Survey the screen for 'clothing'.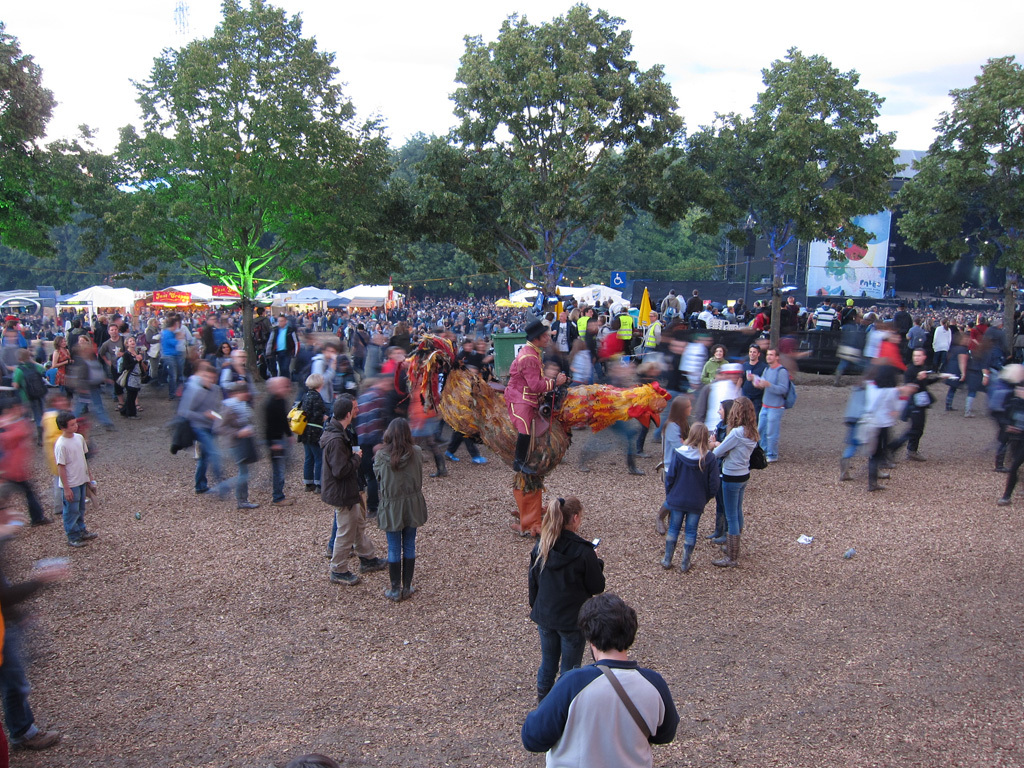
Survey found: x1=758 y1=365 x2=789 y2=449.
